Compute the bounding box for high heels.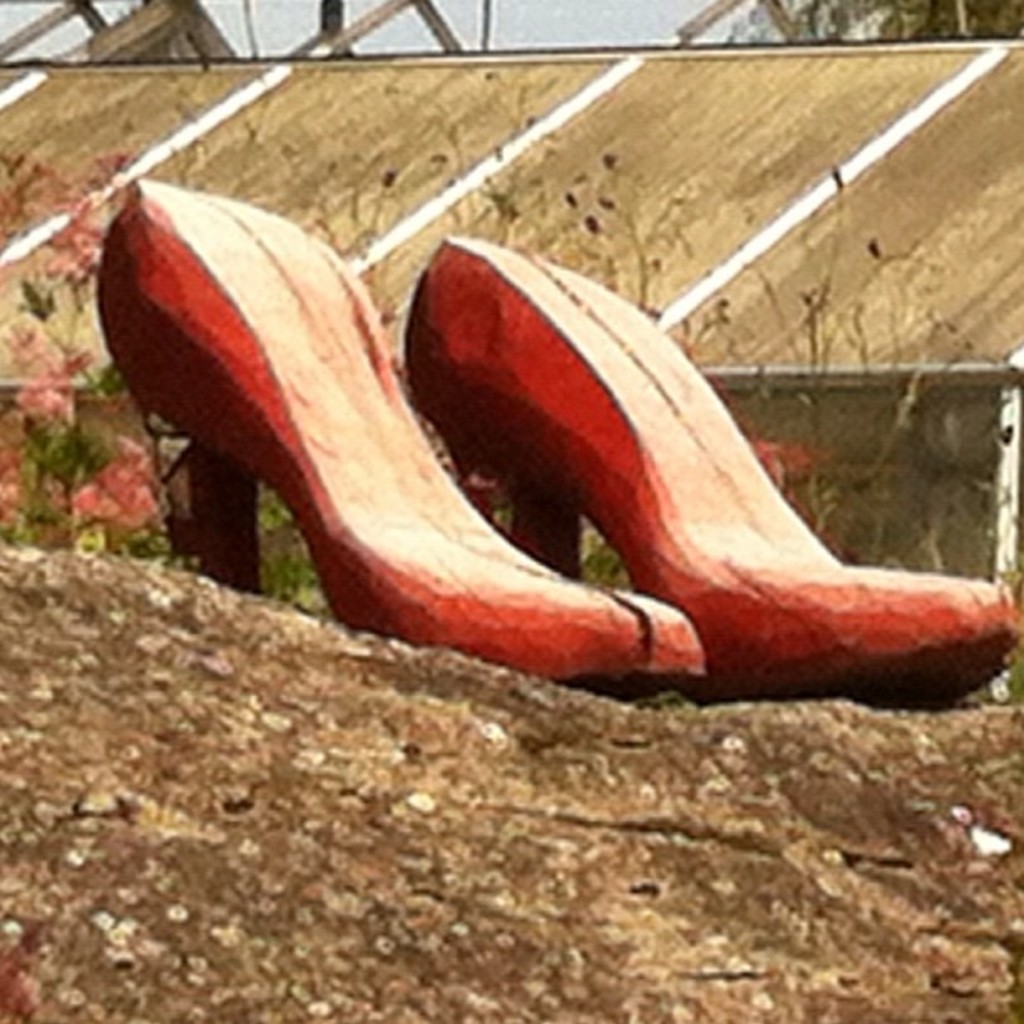
400:224:1012:698.
